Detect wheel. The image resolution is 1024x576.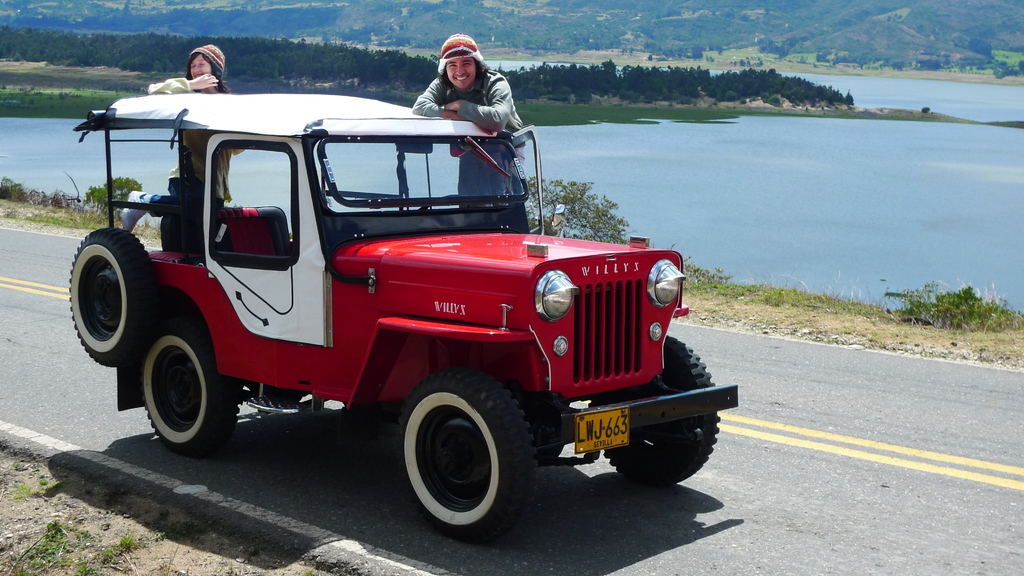
box=[249, 385, 303, 415].
